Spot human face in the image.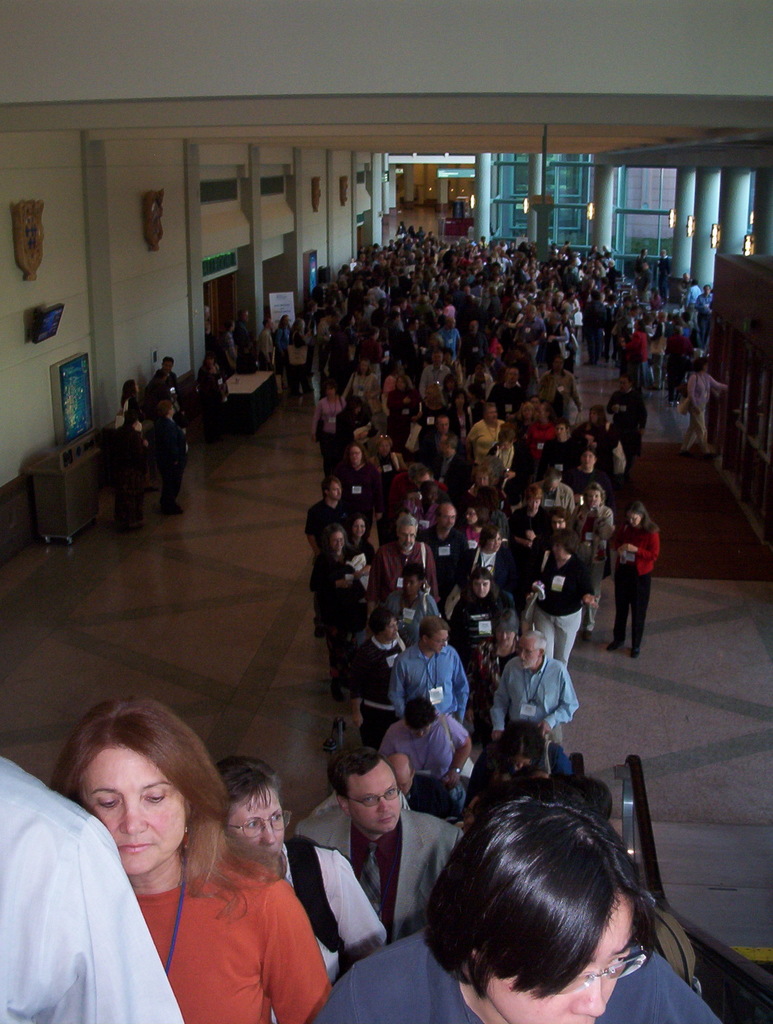
human face found at [492, 629, 516, 646].
